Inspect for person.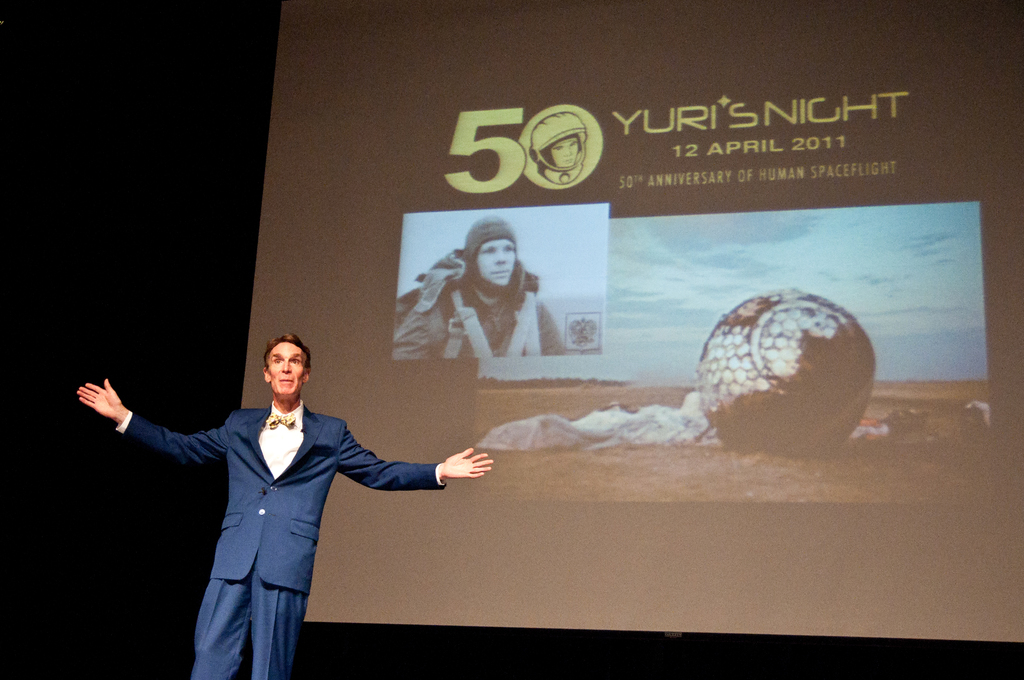
Inspection: {"x1": 388, "y1": 213, "x2": 576, "y2": 359}.
